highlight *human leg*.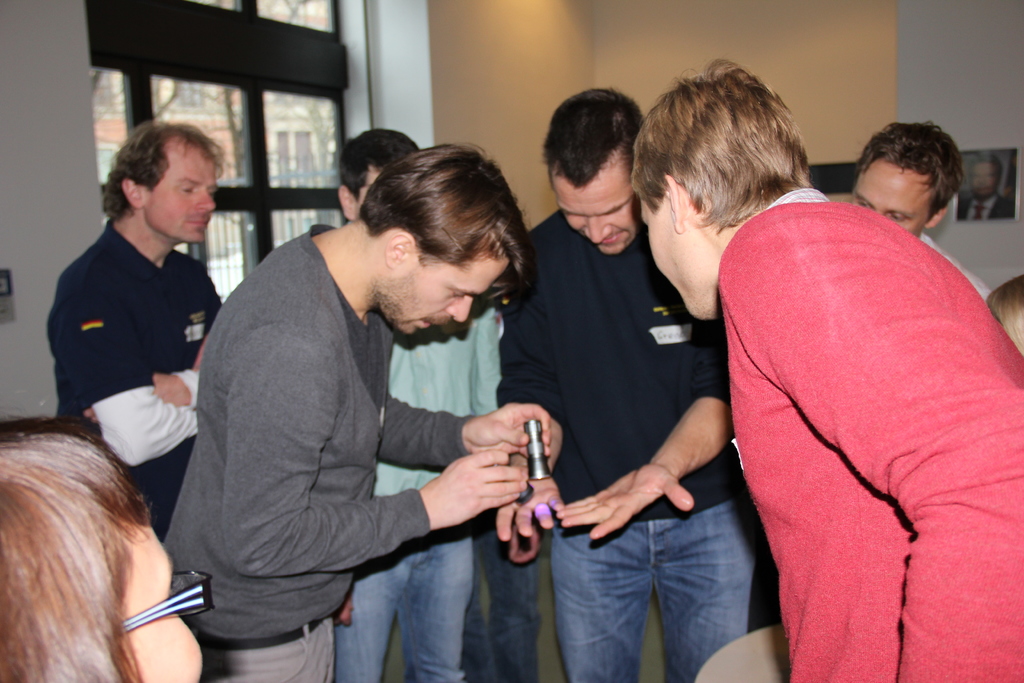
Highlighted region: locate(645, 194, 713, 319).
